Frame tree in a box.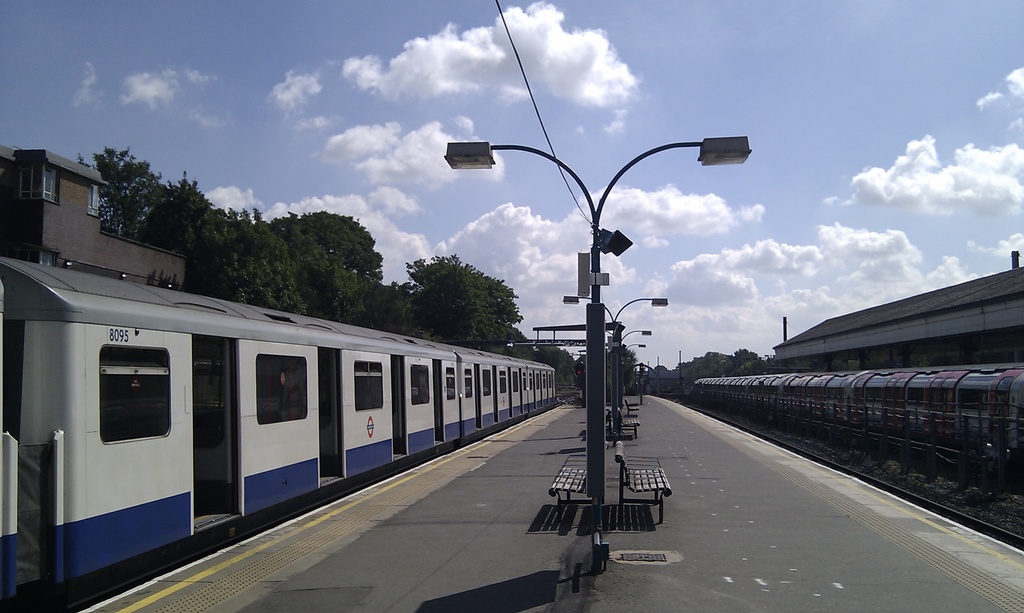
detection(68, 144, 179, 244).
